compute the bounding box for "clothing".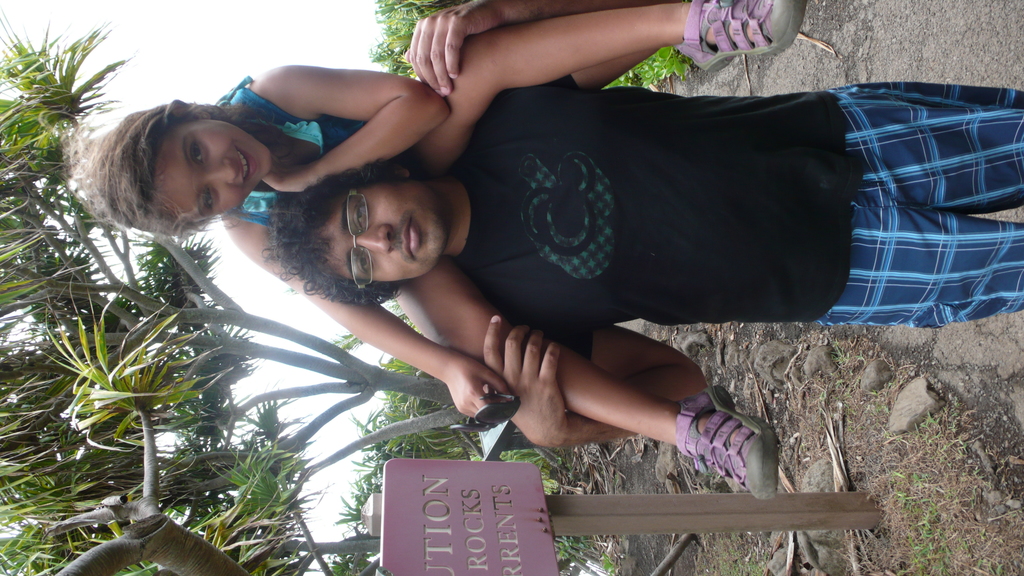
detection(212, 69, 417, 227).
